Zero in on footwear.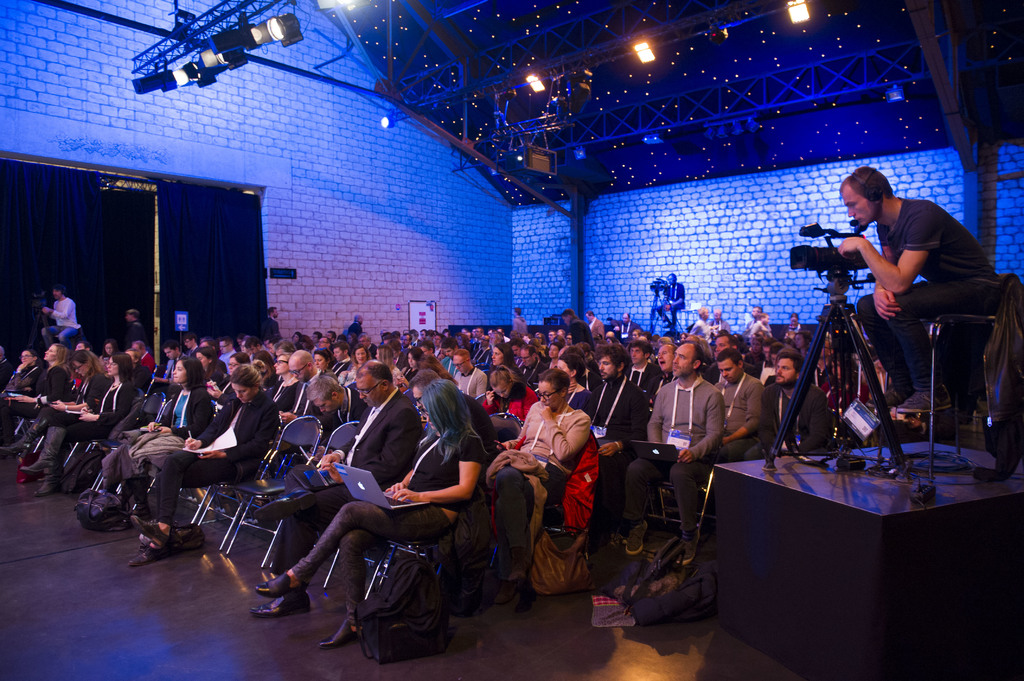
Zeroed in: x1=21, y1=457, x2=53, y2=472.
